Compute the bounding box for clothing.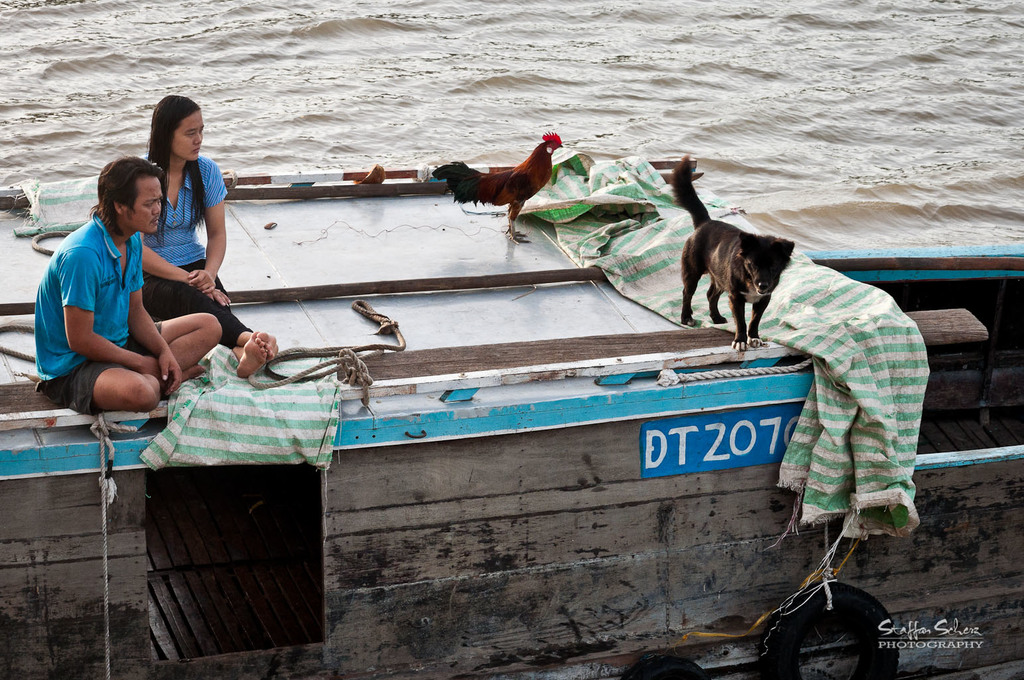
x1=142, y1=156, x2=251, y2=352.
